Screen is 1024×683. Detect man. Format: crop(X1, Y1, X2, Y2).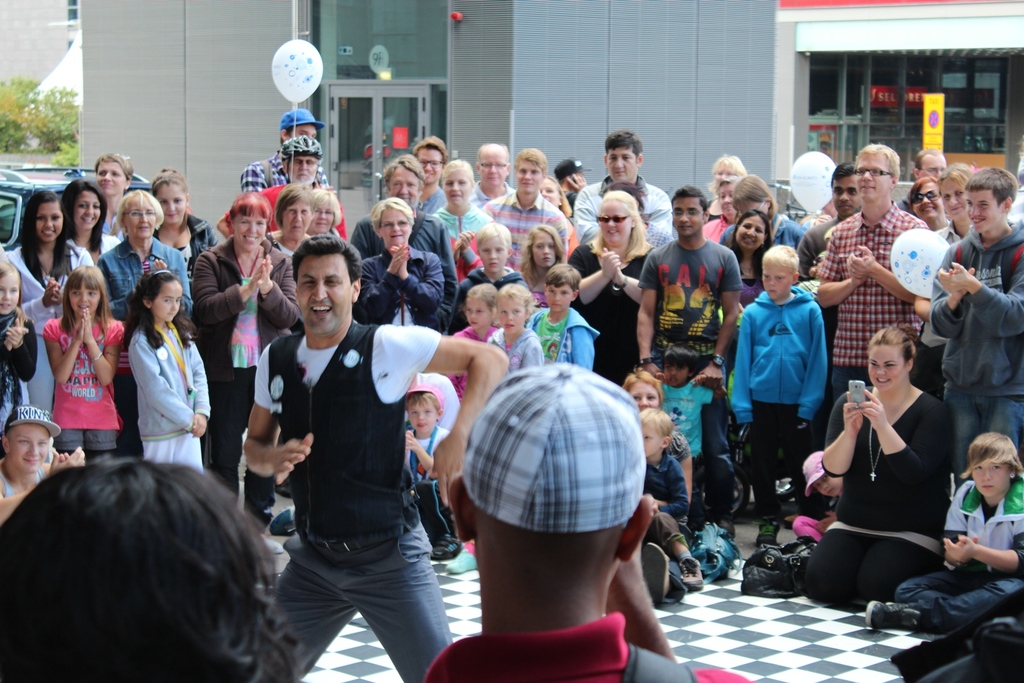
crop(800, 161, 861, 337).
